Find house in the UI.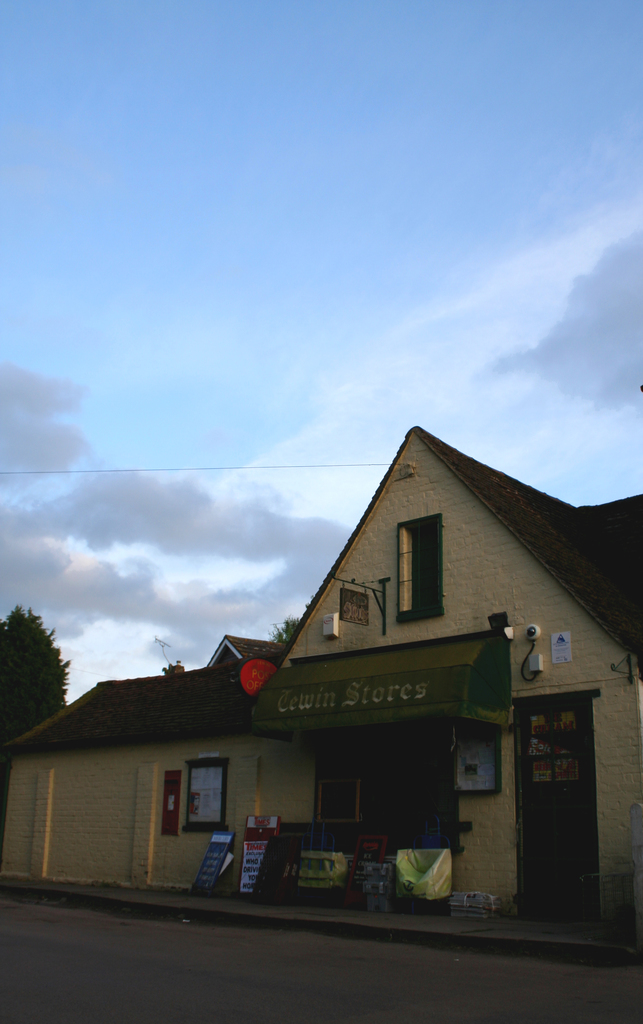
UI element at left=20, top=648, right=298, bottom=881.
